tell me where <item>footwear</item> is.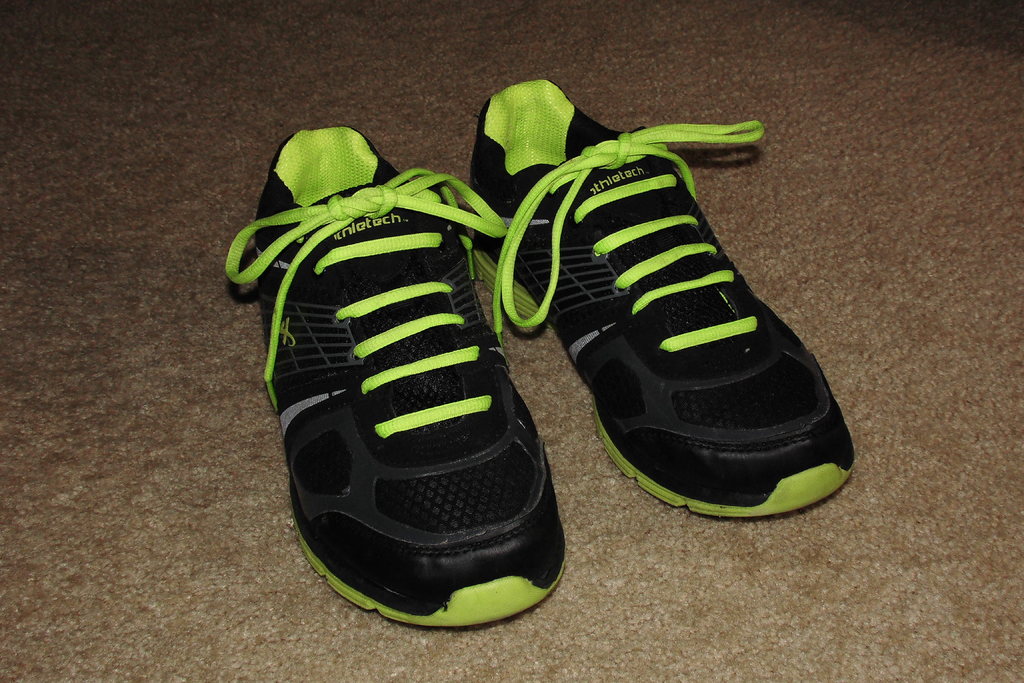
<item>footwear</item> is at box=[467, 76, 766, 525].
